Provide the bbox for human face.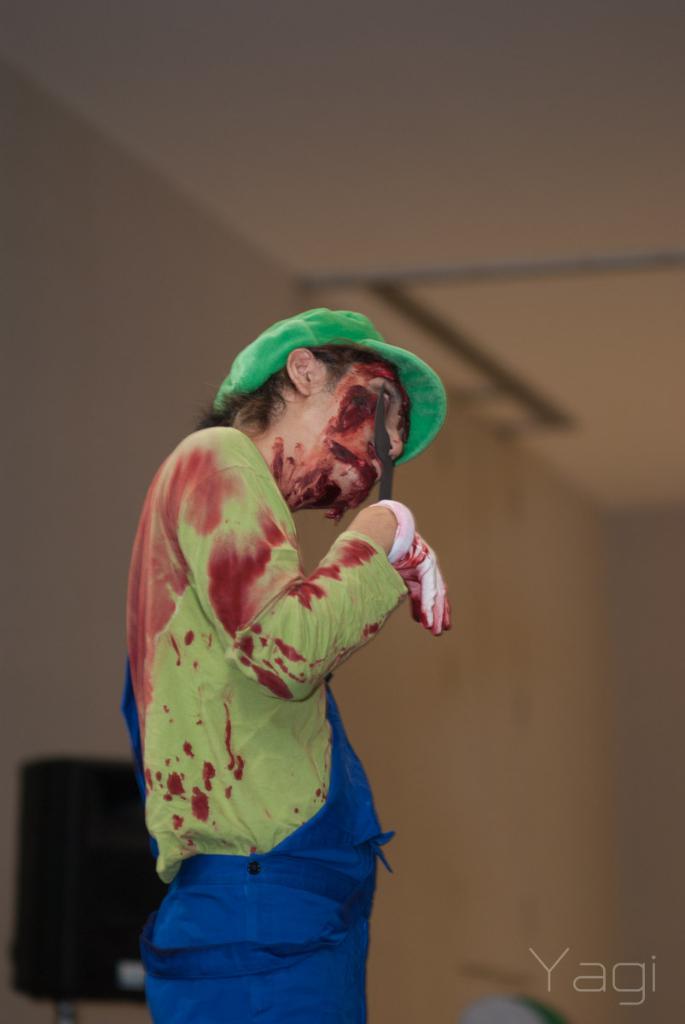
bbox=(317, 377, 405, 511).
